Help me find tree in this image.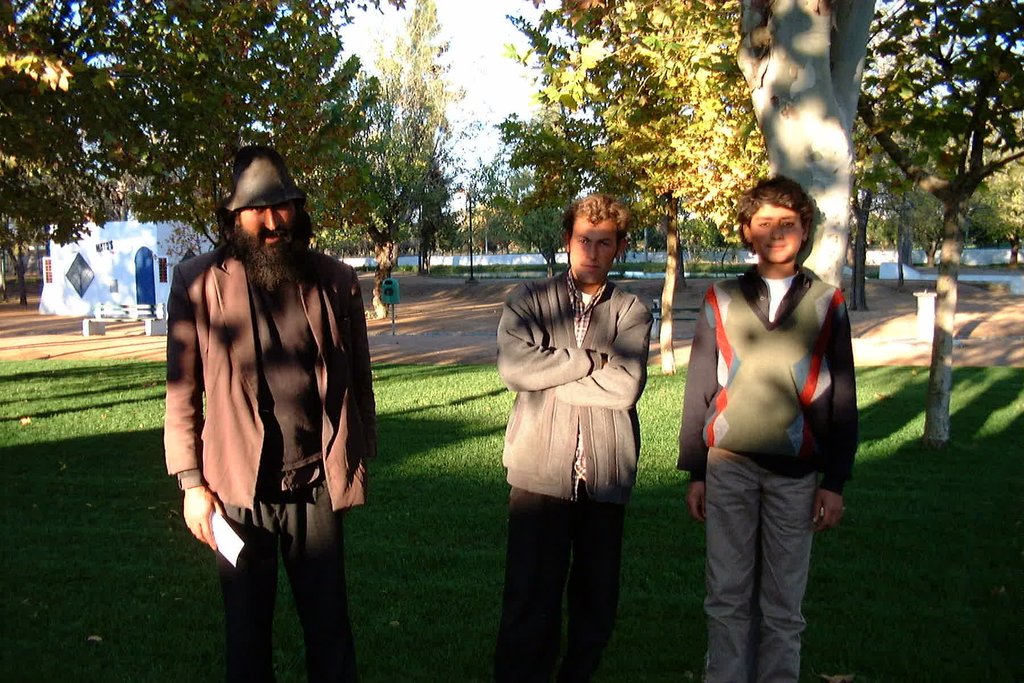
Found it: region(481, 108, 584, 281).
